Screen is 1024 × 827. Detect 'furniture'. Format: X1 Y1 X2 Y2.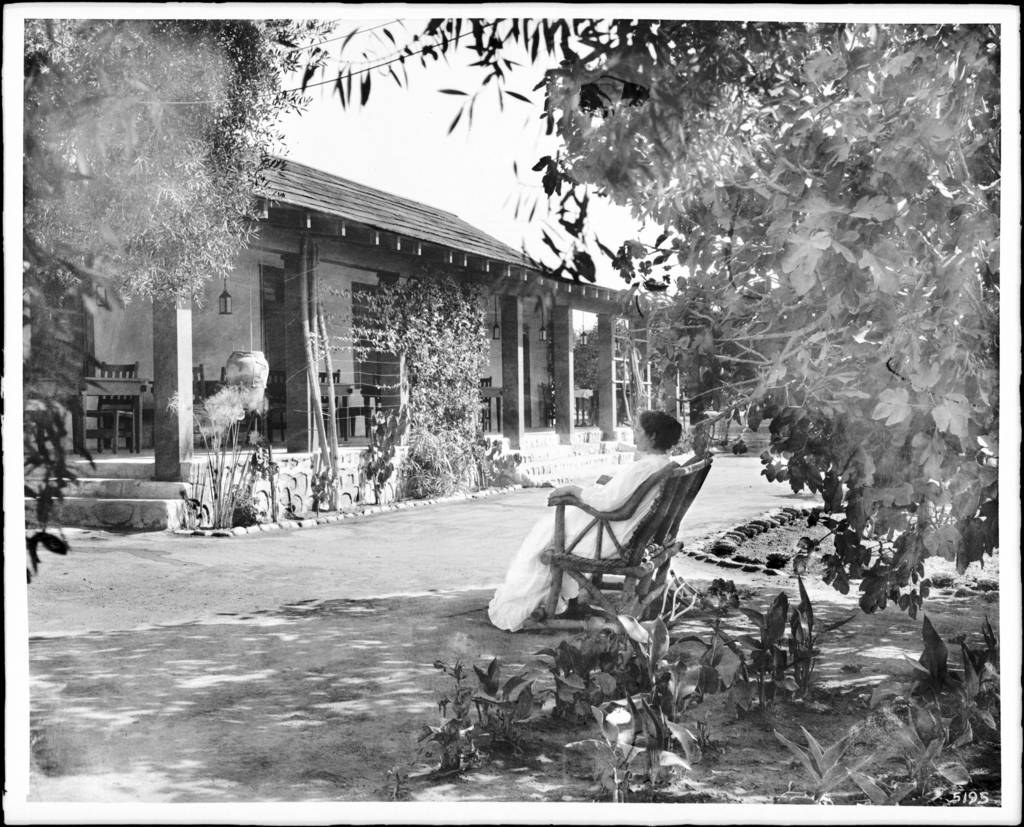
195 379 267 443.
